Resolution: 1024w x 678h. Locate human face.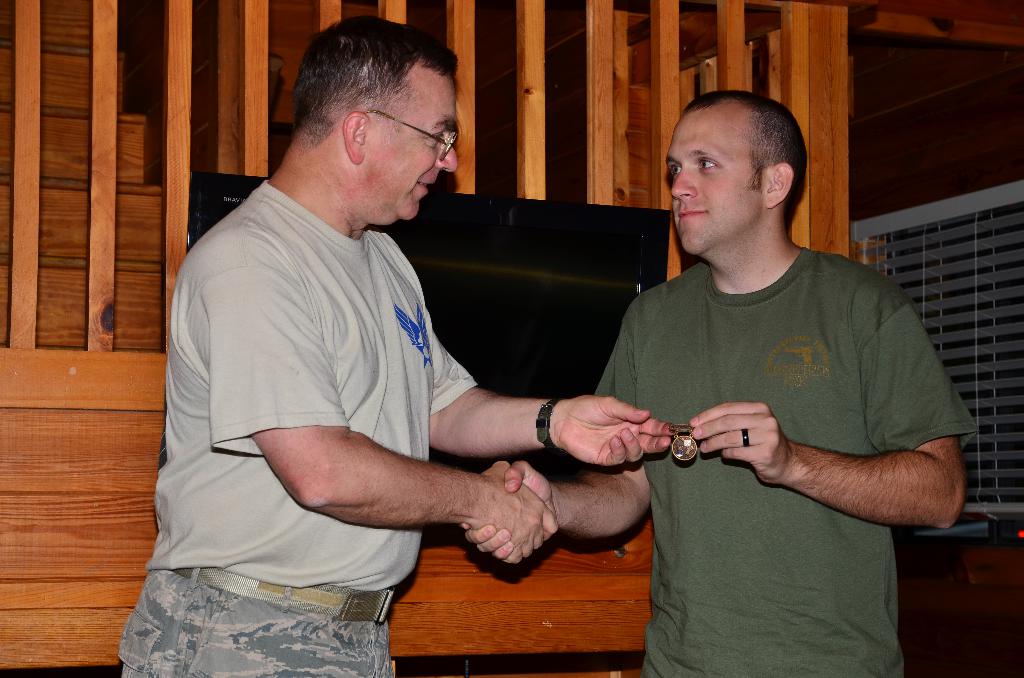
select_region(363, 79, 459, 227).
